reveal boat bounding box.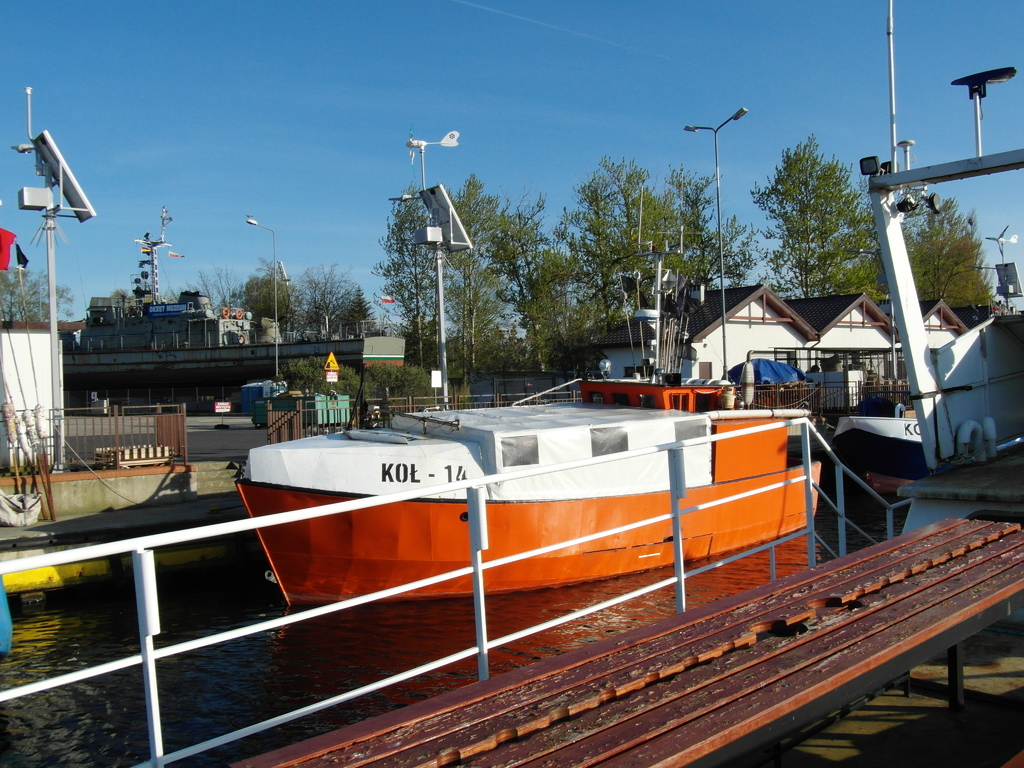
Revealed: bbox(831, 394, 929, 482).
